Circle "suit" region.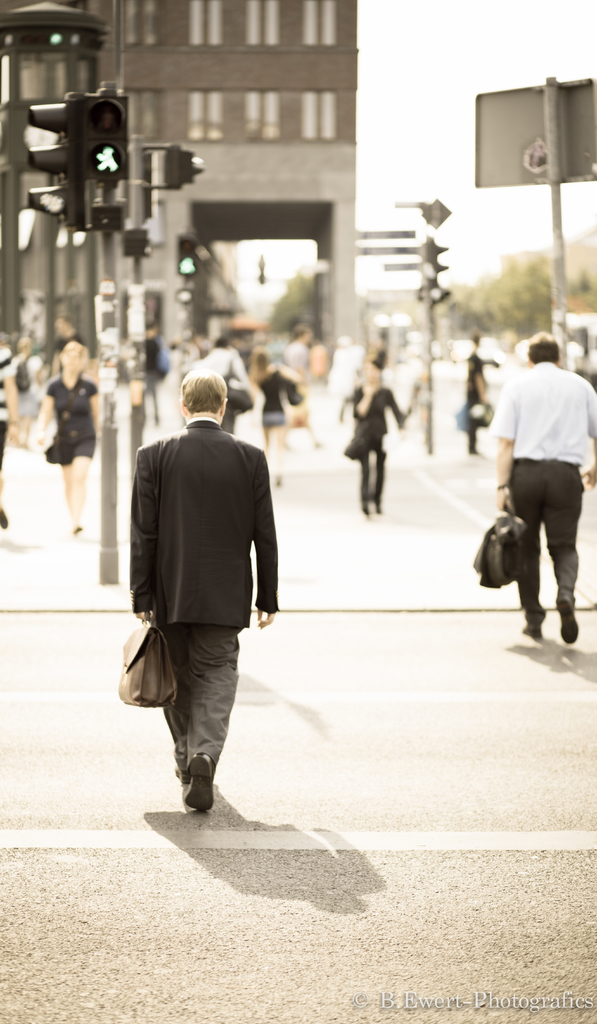
Region: rect(128, 454, 265, 808).
